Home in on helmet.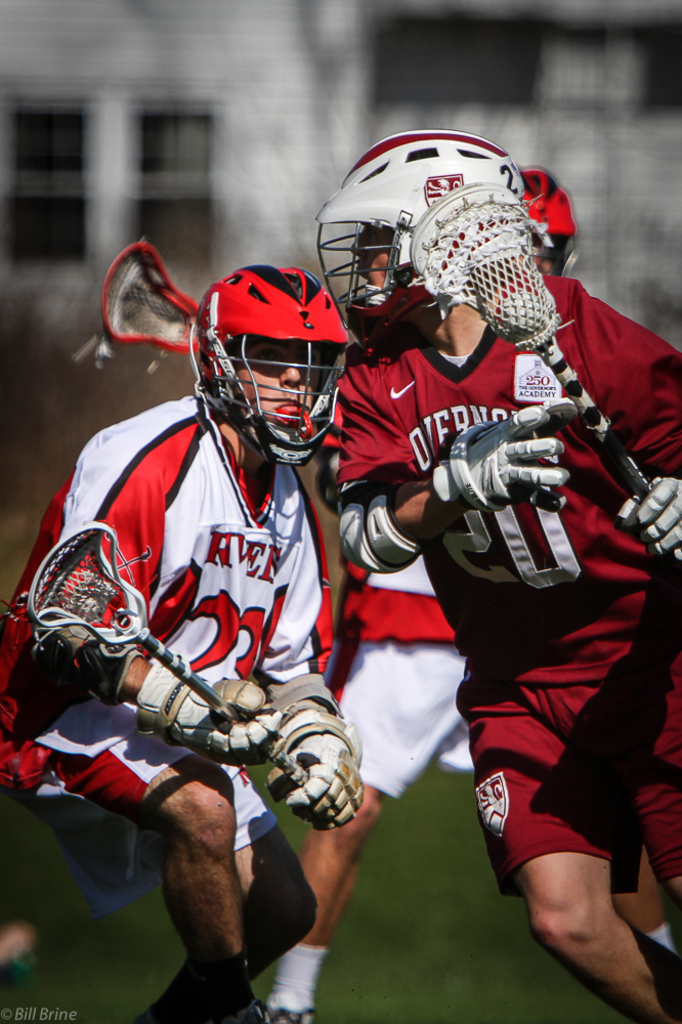
Homed in at left=190, top=253, right=354, bottom=474.
